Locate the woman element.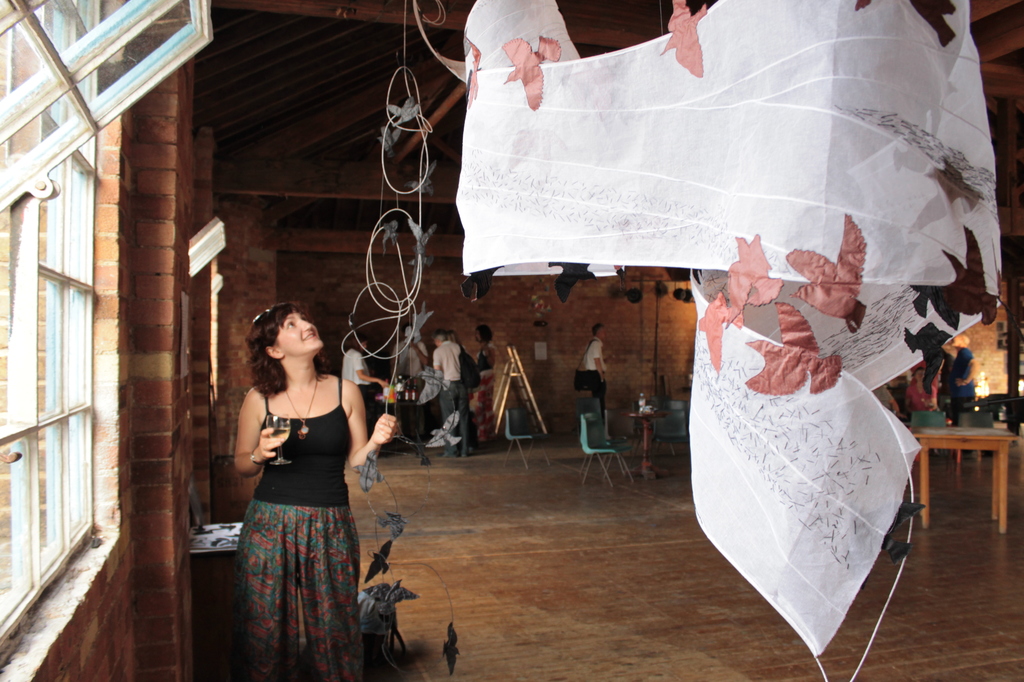
Element bbox: [left=224, top=291, right=404, bottom=670].
